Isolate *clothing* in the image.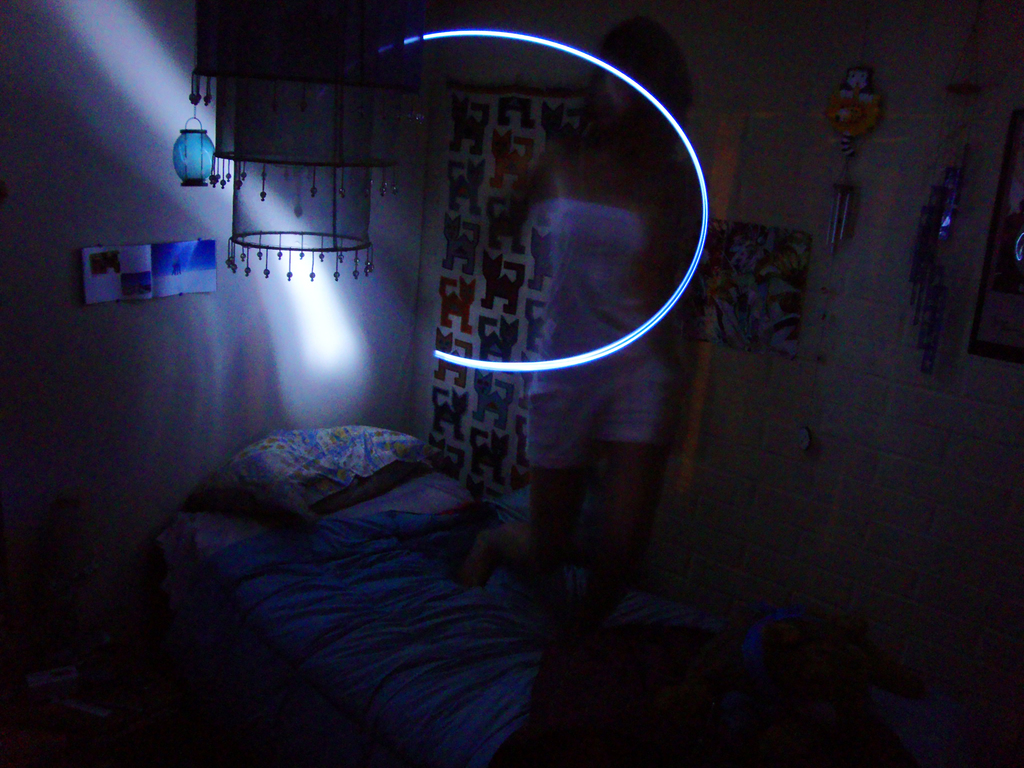
Isolated region: [left=186, top=55, right=714, bottom=726].
